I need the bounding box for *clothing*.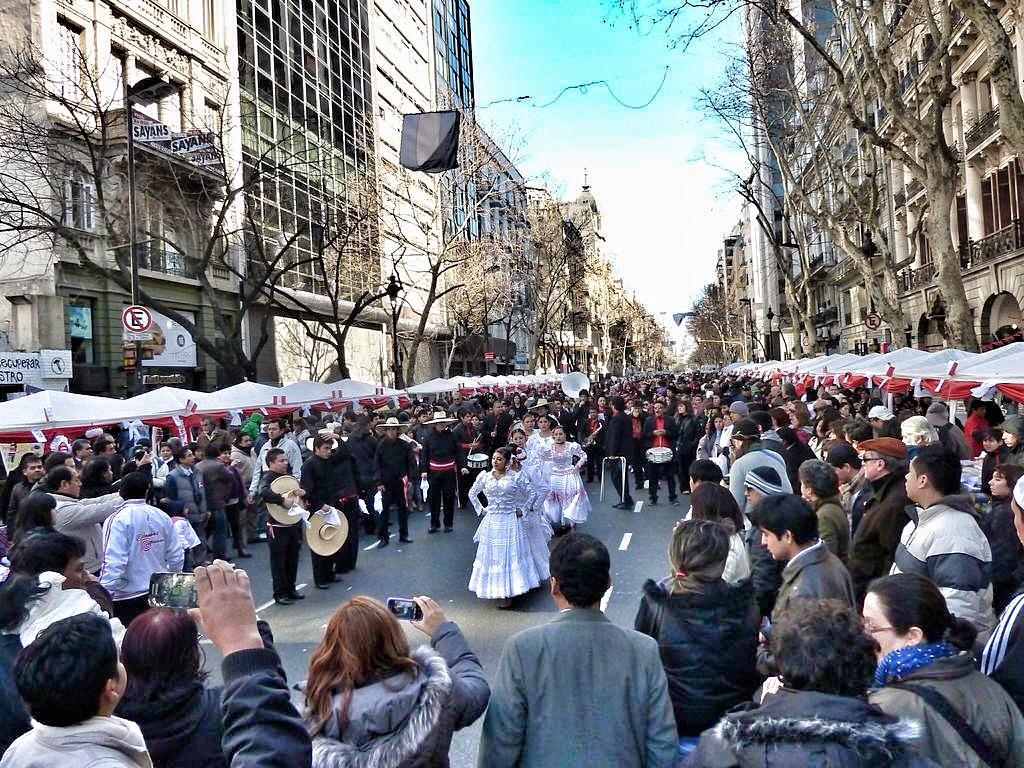
Here it is: 484,589,685,759.
